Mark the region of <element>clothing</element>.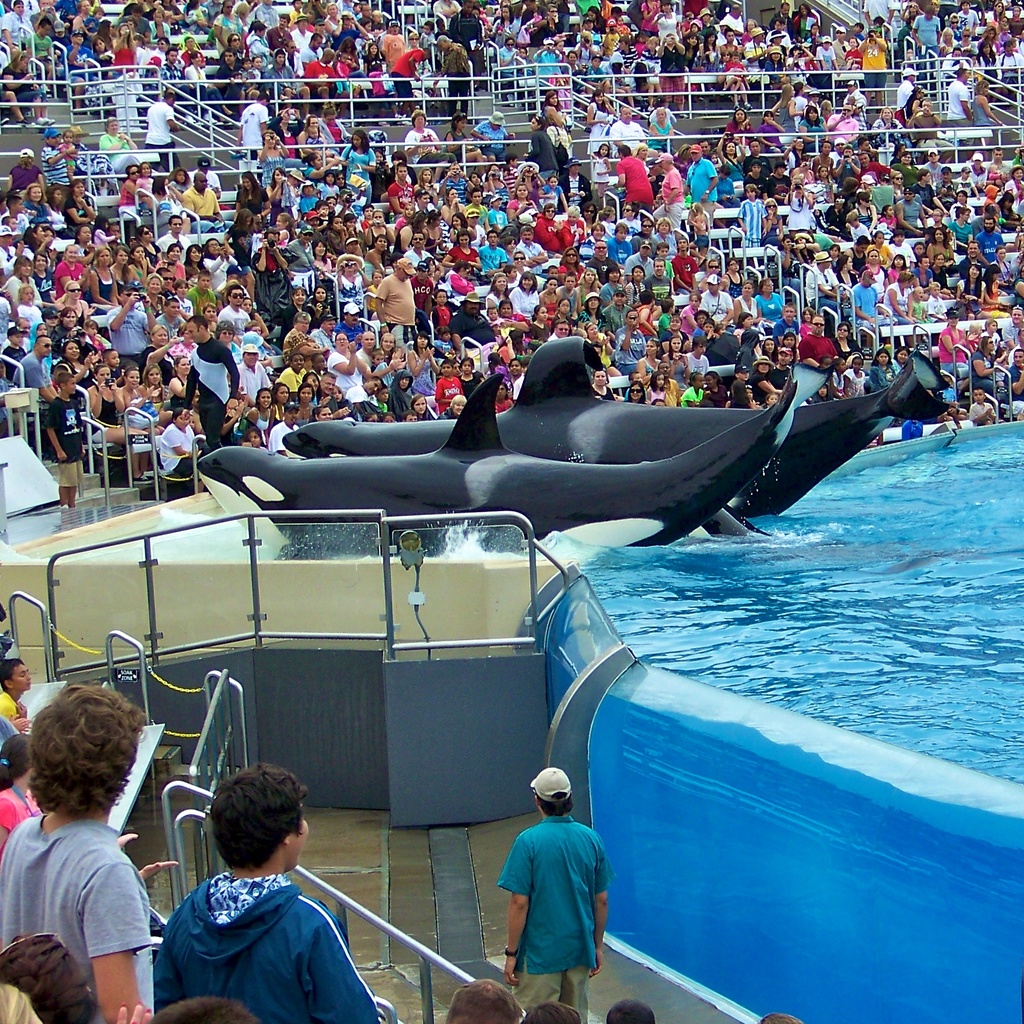
Region: 0:818:156:1023.
